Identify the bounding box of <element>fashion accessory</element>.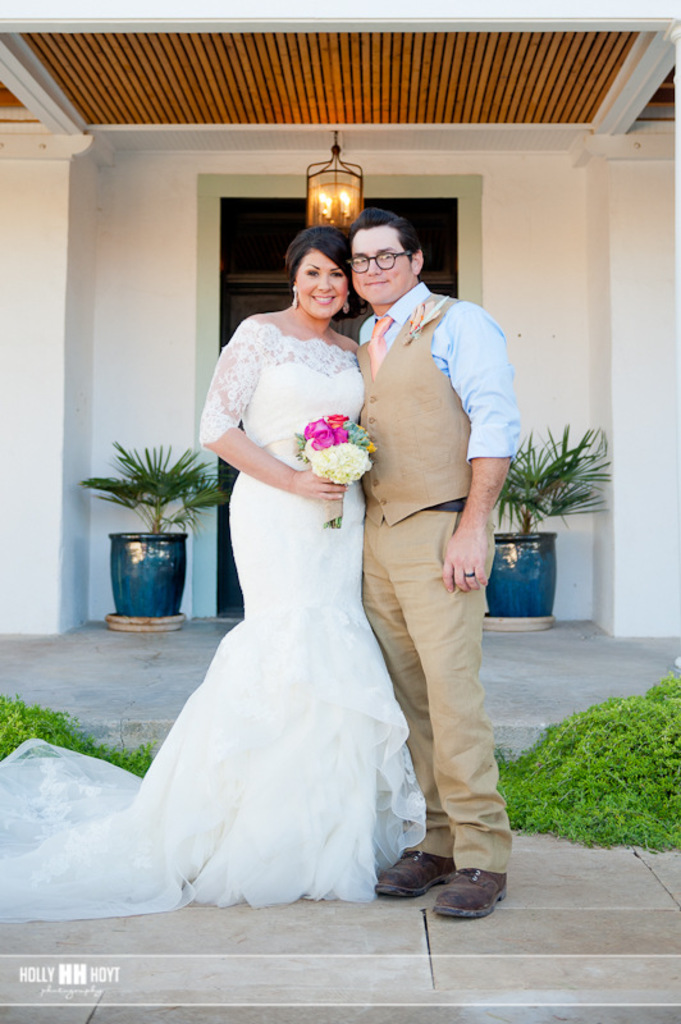
[288, 279, 301, 307].
